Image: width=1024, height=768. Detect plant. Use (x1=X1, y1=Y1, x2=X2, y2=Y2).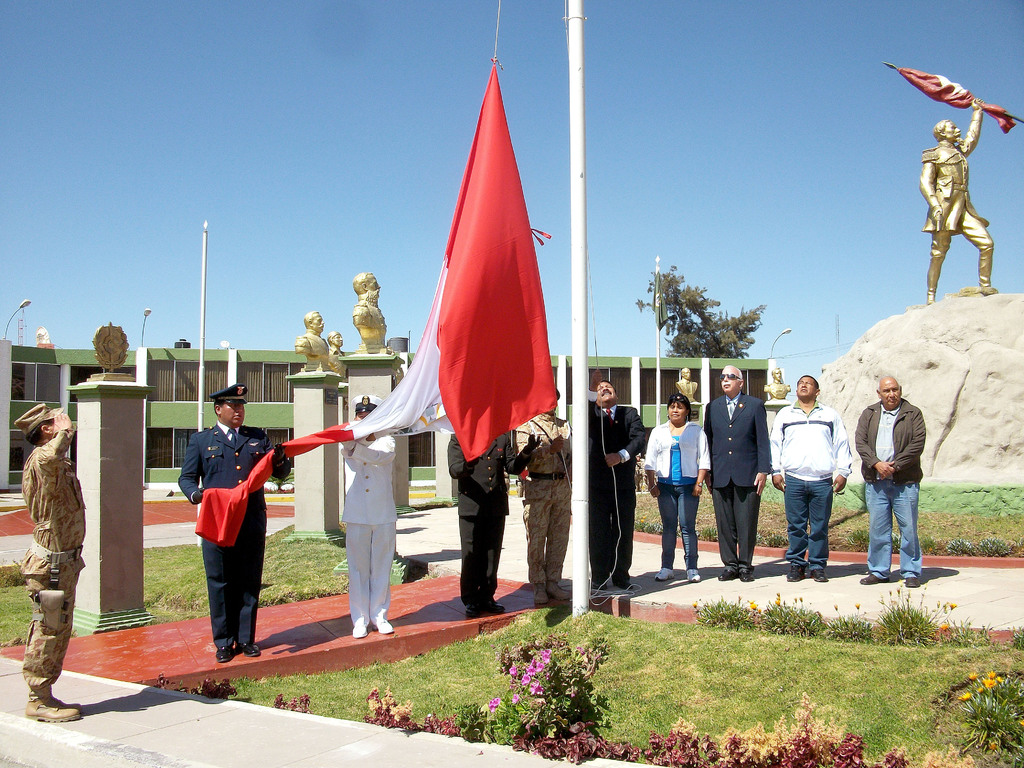
(x1=365, y1=680, x2=460, y2=740).
